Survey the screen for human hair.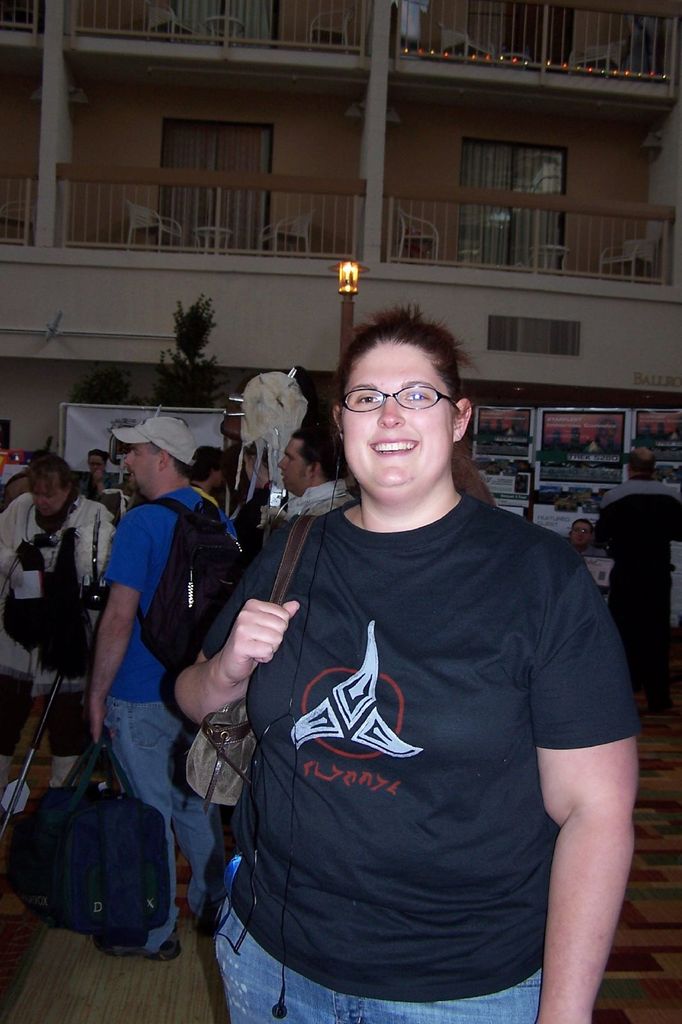
Survey found: (x1=188, y1=446, x2=225, y2=483).
